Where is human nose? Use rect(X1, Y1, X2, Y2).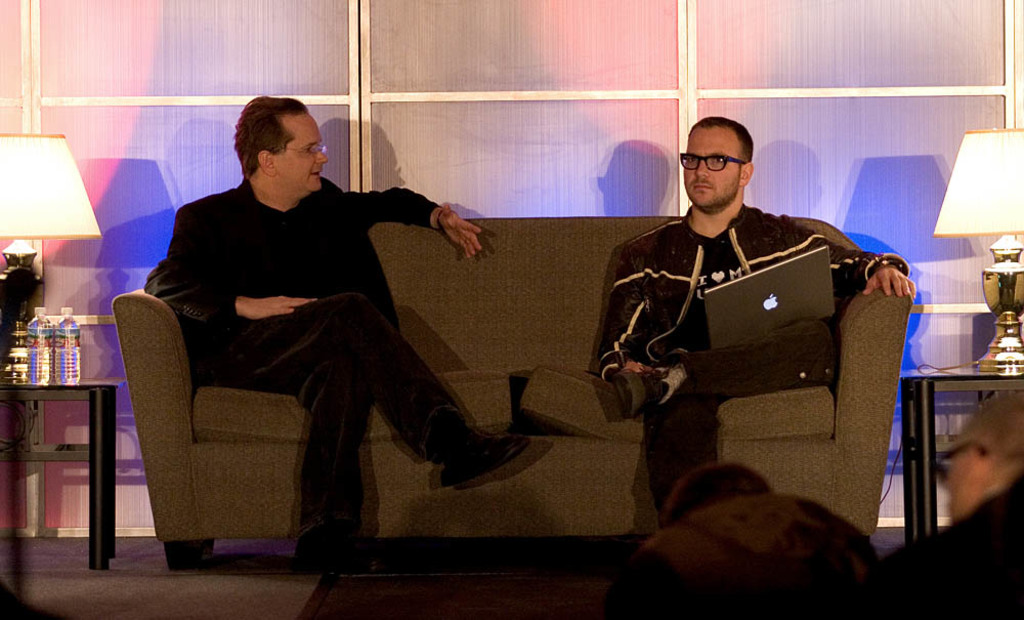
rect(317, 150, 328, 162).
